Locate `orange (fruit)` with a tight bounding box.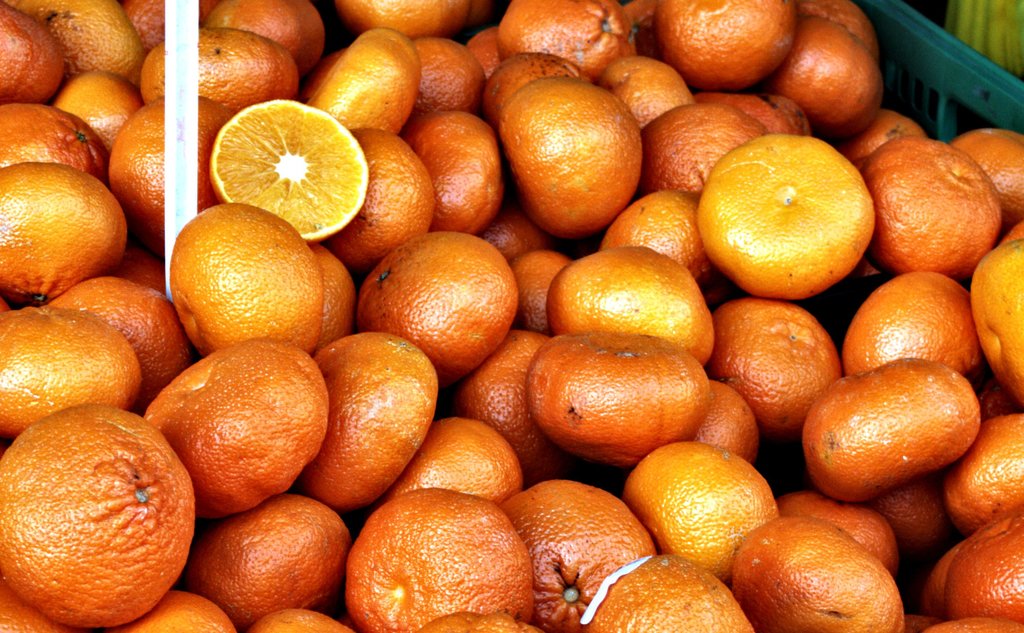
216 103 373 231.
